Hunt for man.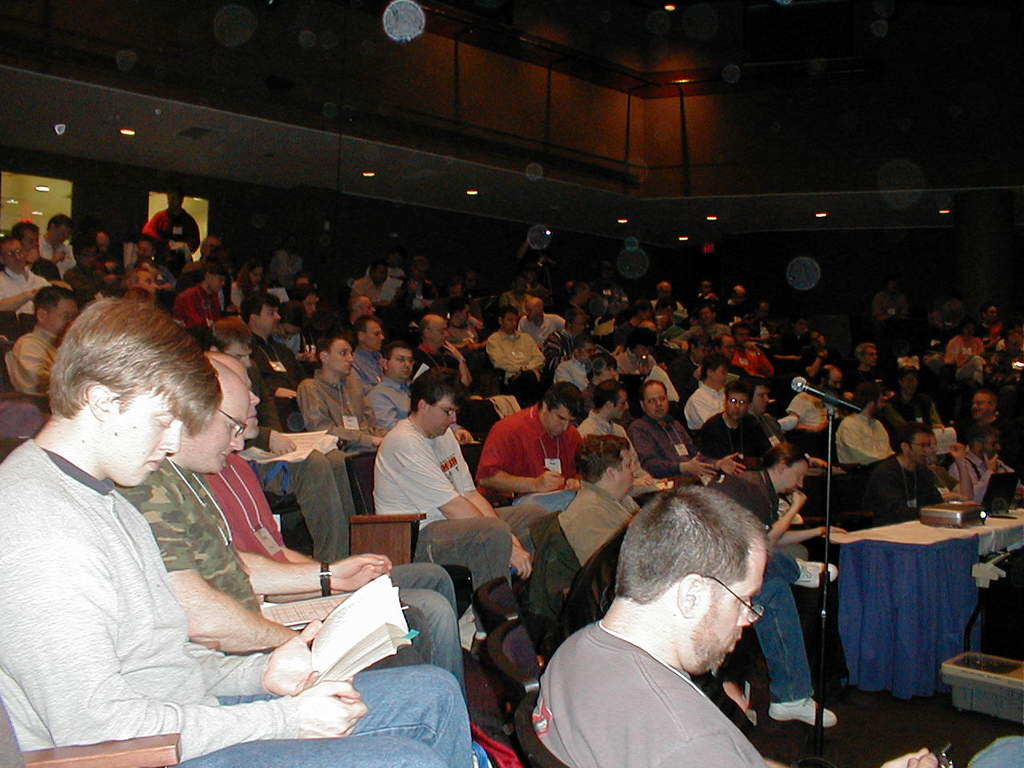
Hunted down at 142, 183, 218, 269.
